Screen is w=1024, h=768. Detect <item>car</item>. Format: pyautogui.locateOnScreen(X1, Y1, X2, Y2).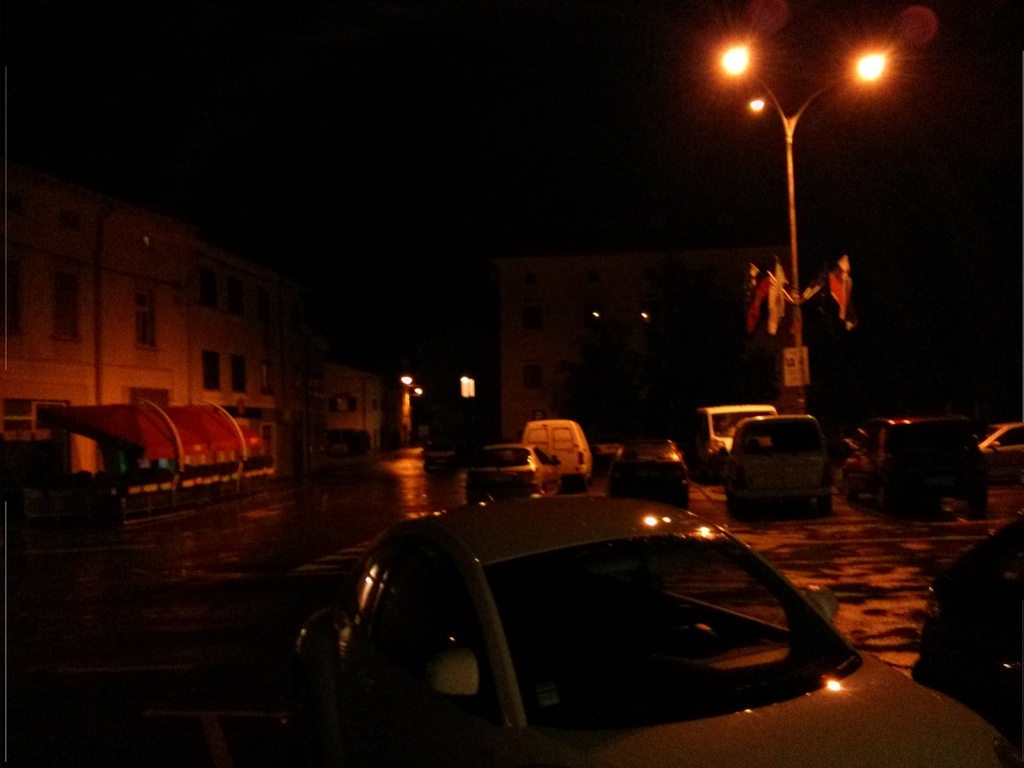
pyautogui.locateOnScreen(342, 475, 937, 745).
